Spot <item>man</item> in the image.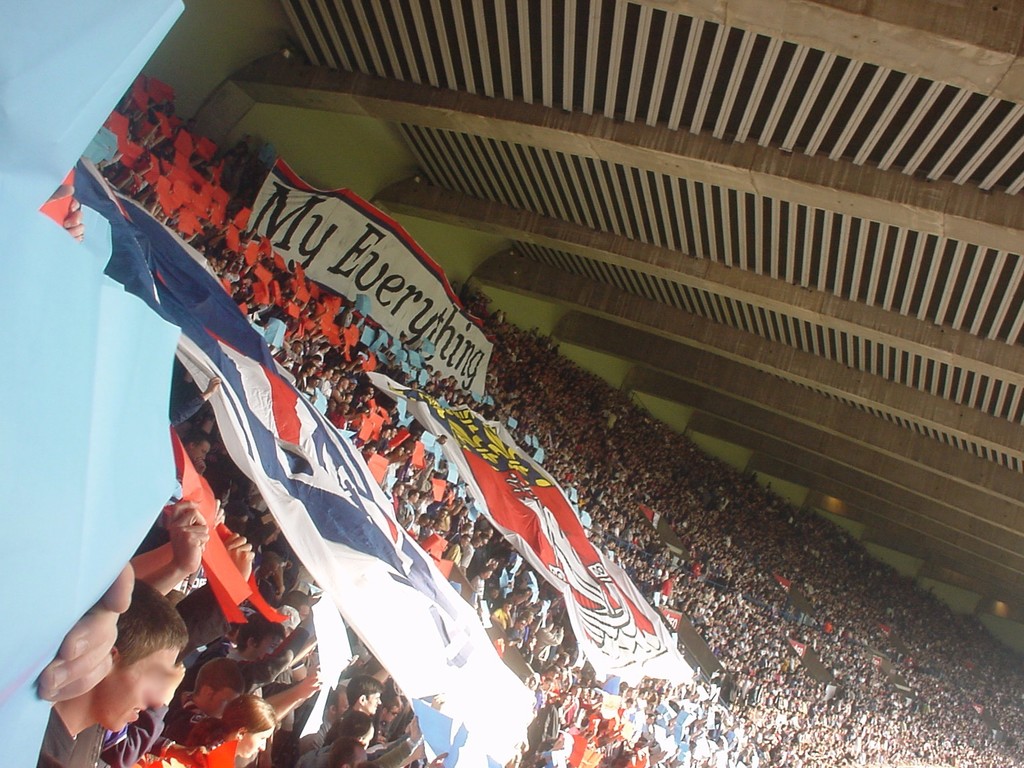
<item>man</item> found at {"x1": 157, "y1": 655, "x2": 325, "y2": 748}.
